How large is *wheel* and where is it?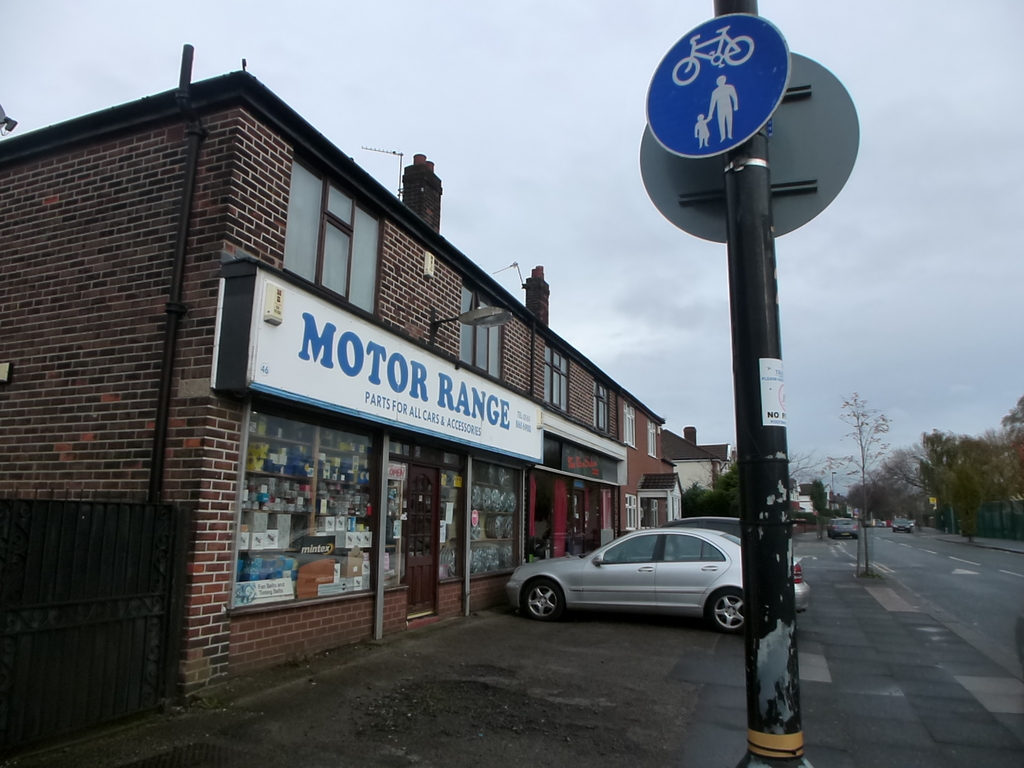
Bounding box: [517,580,565,622].
